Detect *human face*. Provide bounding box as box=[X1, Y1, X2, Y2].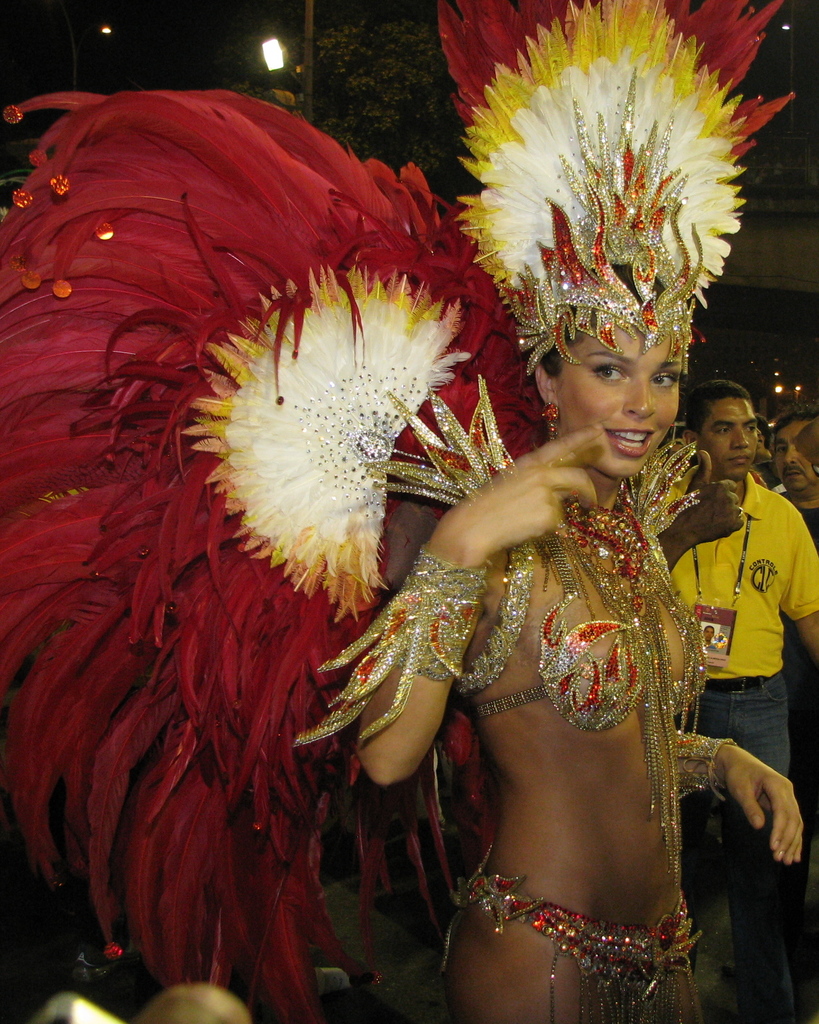
box=[770, 417, 818, 493].
